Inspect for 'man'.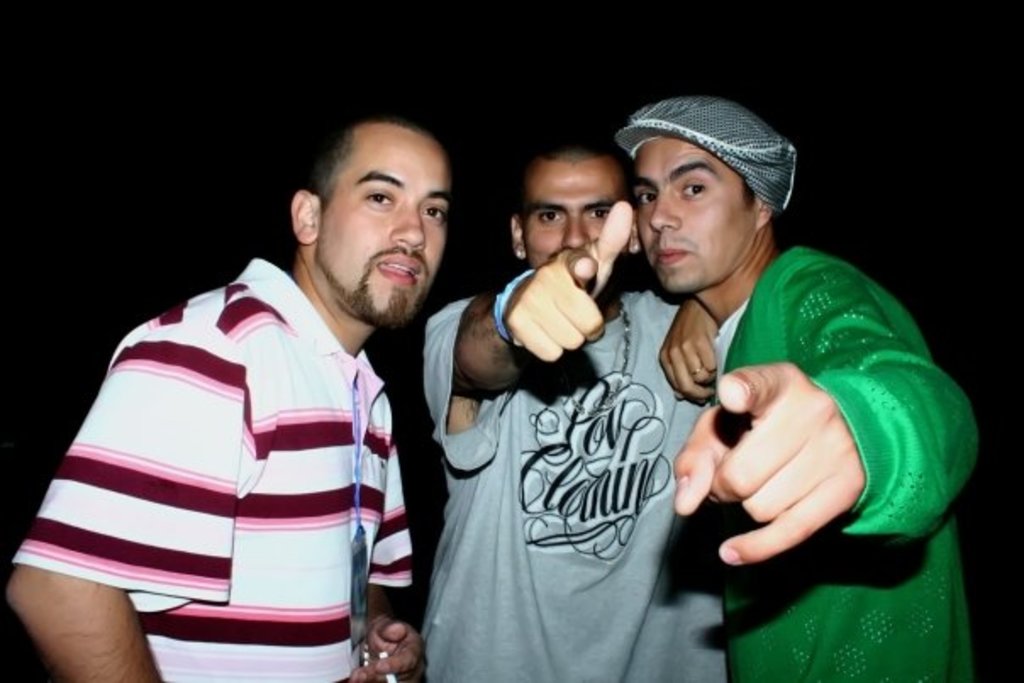
Inspection: bbox=(22, 105, 451, 682).
